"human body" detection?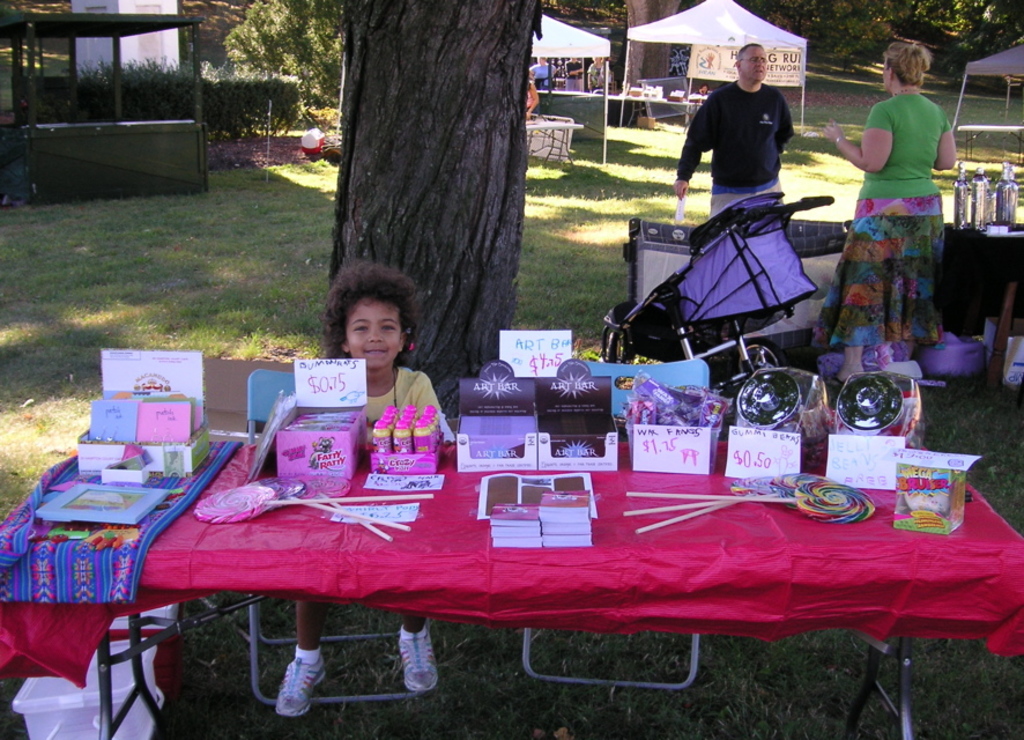
detection(273, 259, 452, 717)
